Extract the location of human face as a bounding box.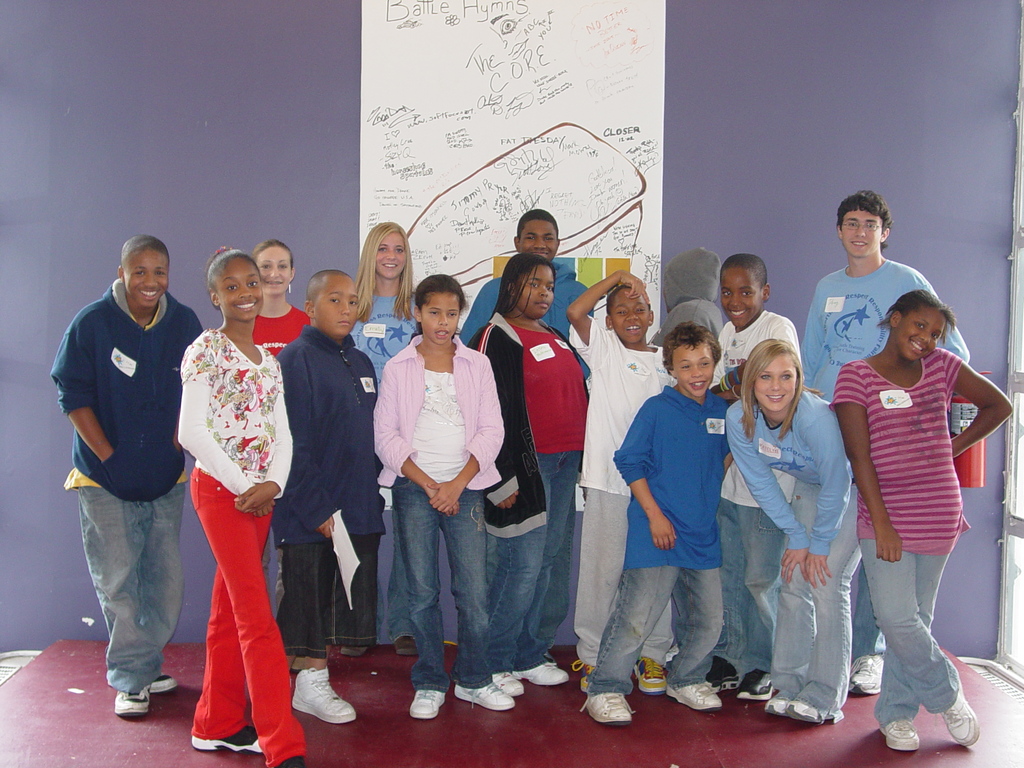
crop(514, 264, 555, 316).
